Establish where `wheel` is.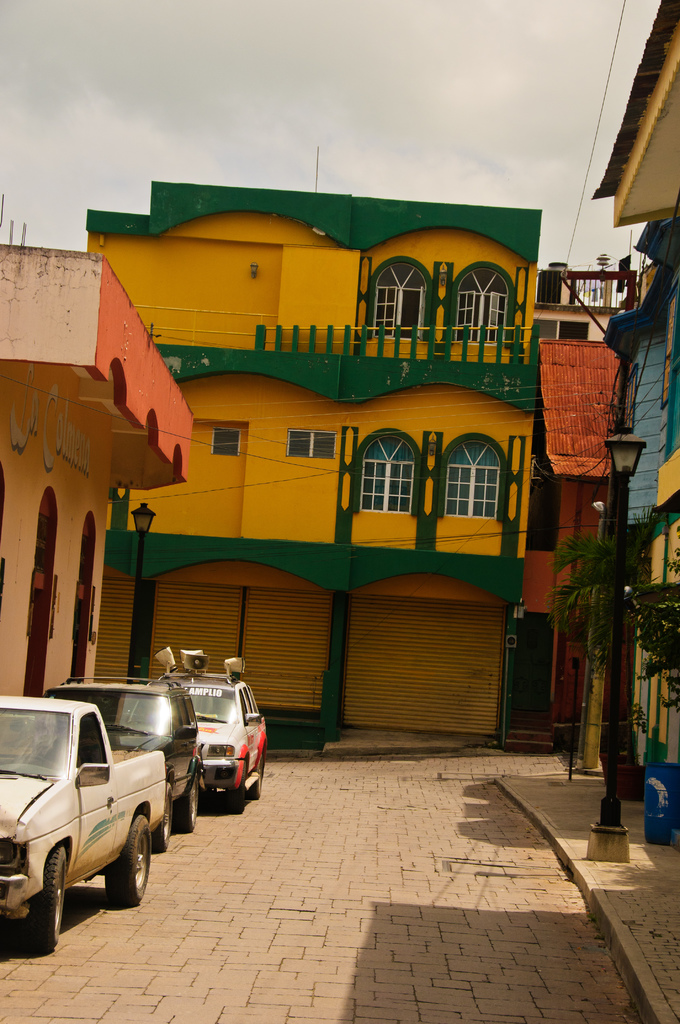
Established at detection(254, 753, 264, 800).
